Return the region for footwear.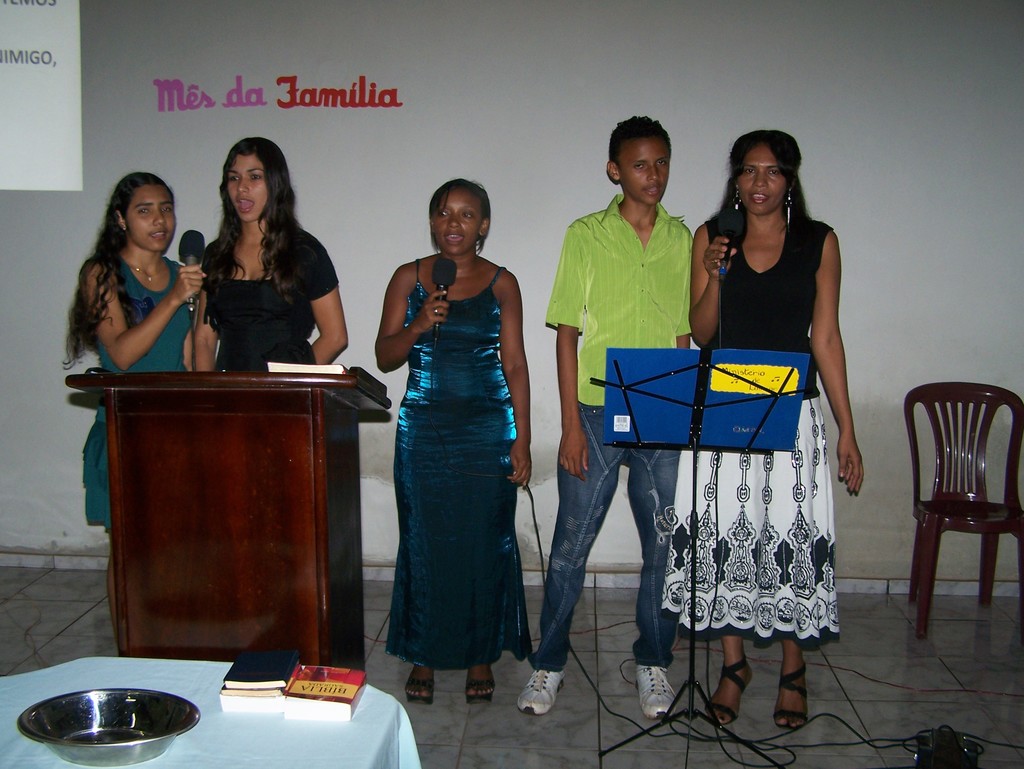
bbox(461, 678, 505, 704).
